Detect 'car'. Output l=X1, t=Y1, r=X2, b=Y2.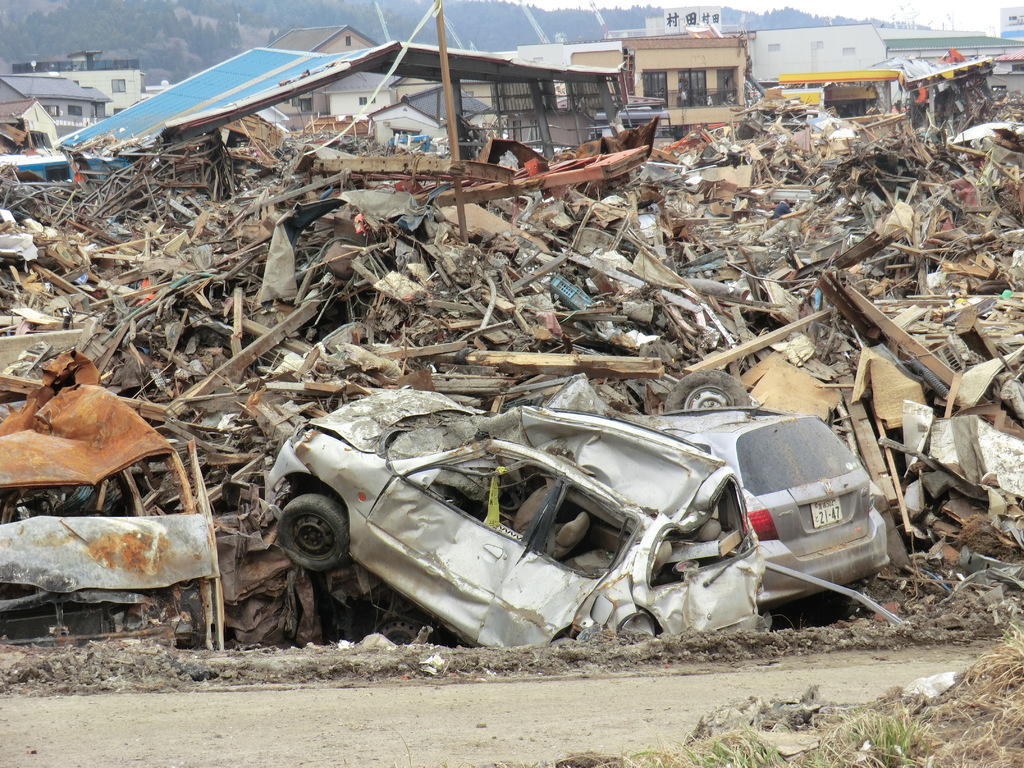
l=646, t=409, r=885, b=604.
